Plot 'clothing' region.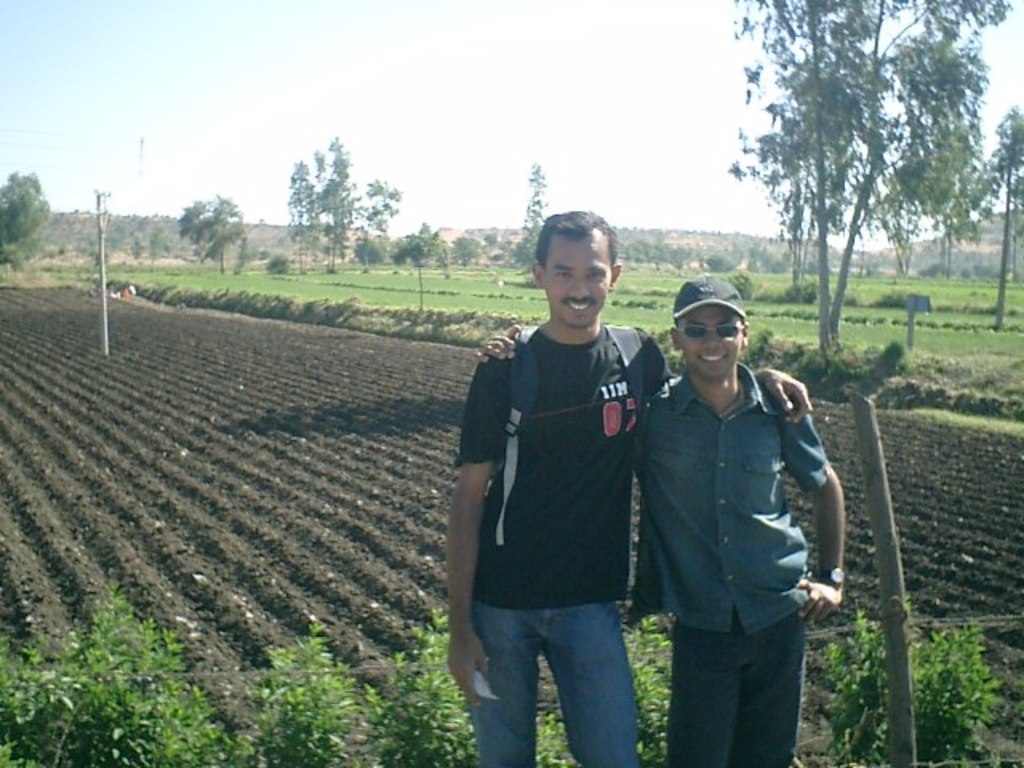
Plotted at <region>626, 288, 840, 734</region>.
